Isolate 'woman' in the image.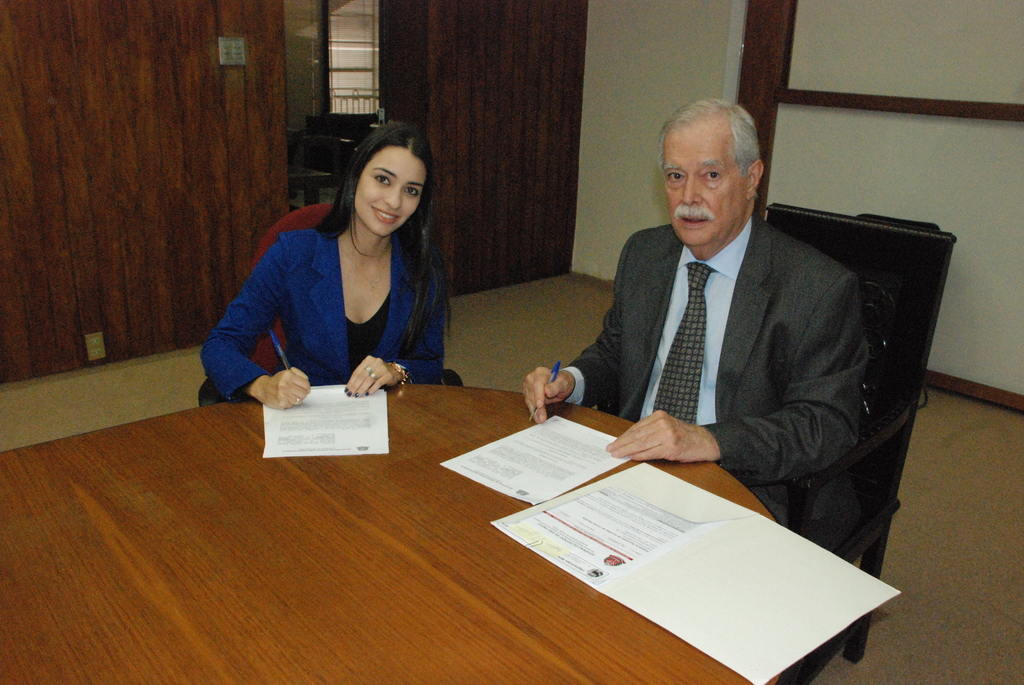
Isolated region: Rect(200, 121, 452, 411).
